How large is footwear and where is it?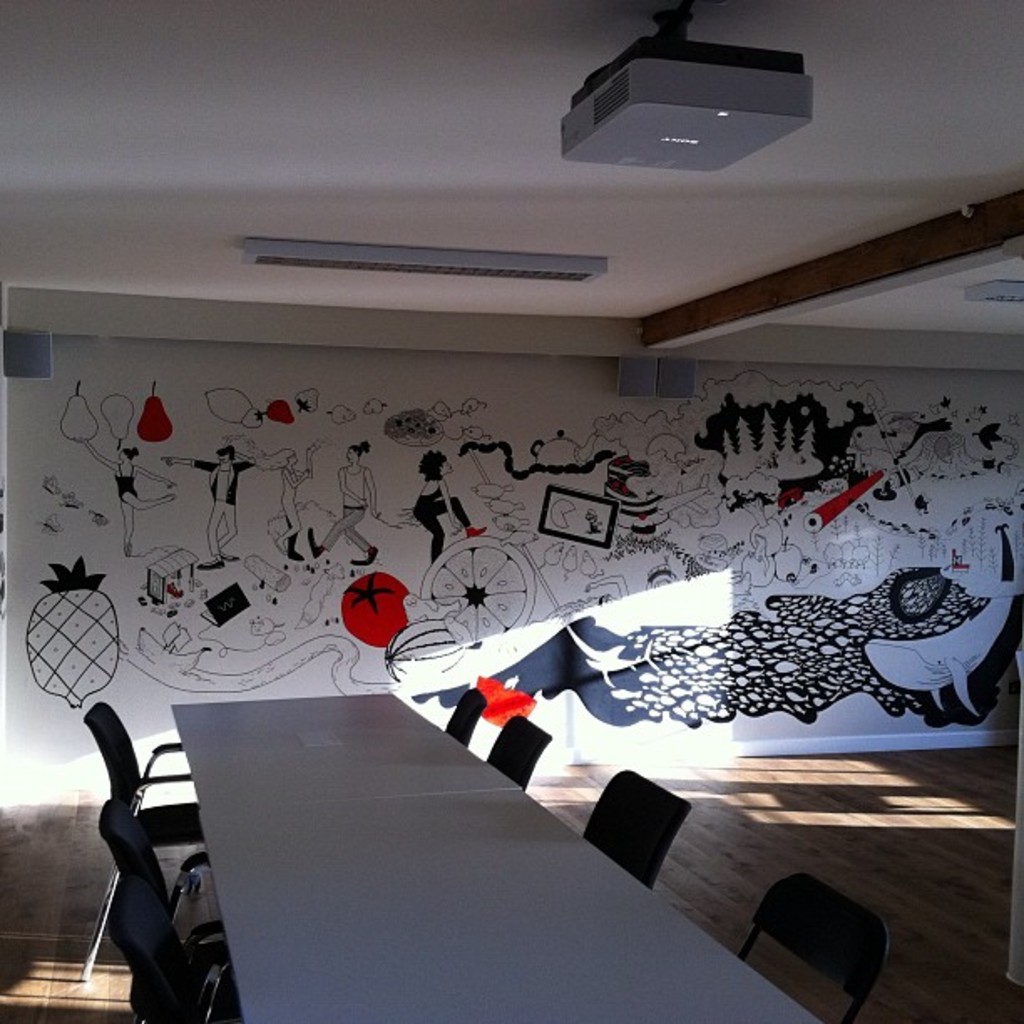
Bounding box: <bbox>286, 529, 303, 556</bbox>.
